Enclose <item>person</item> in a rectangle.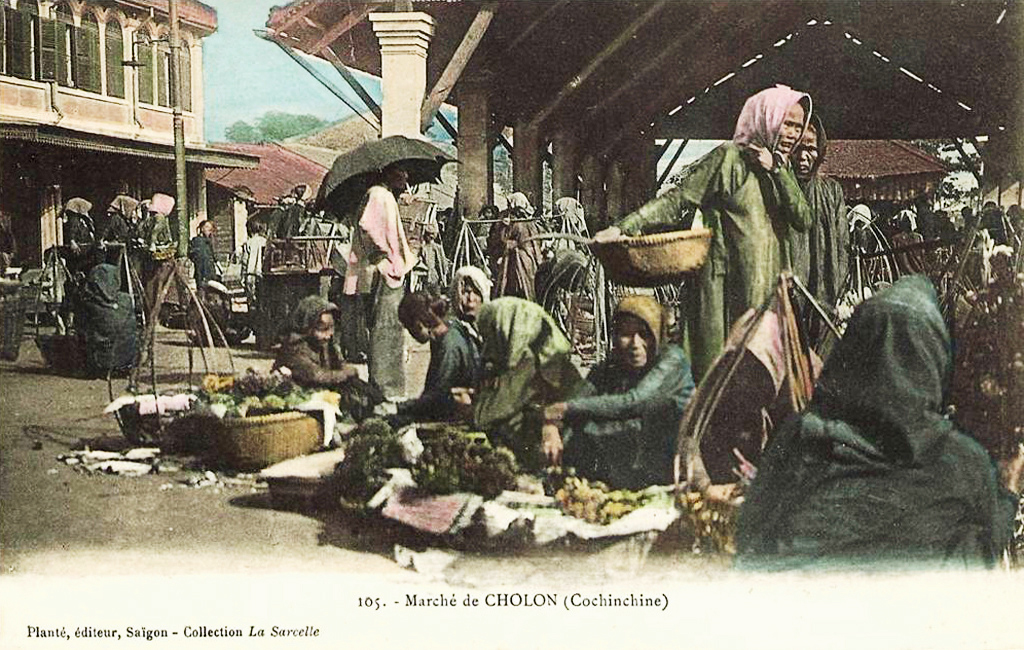
100 189 139 250.
